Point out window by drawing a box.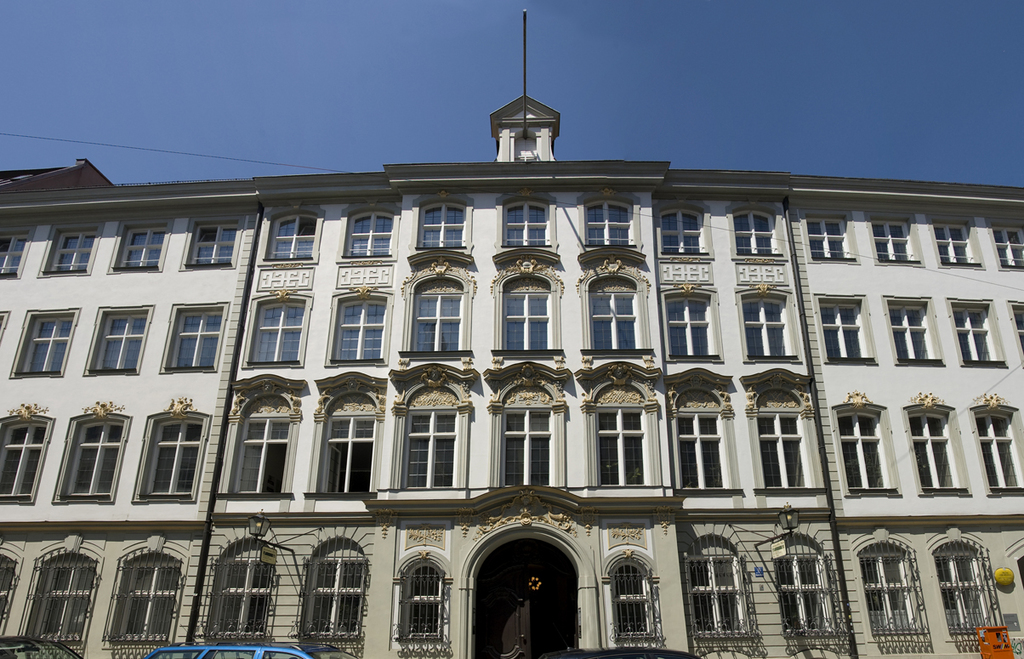
rect(609, 562, 656, 642).
